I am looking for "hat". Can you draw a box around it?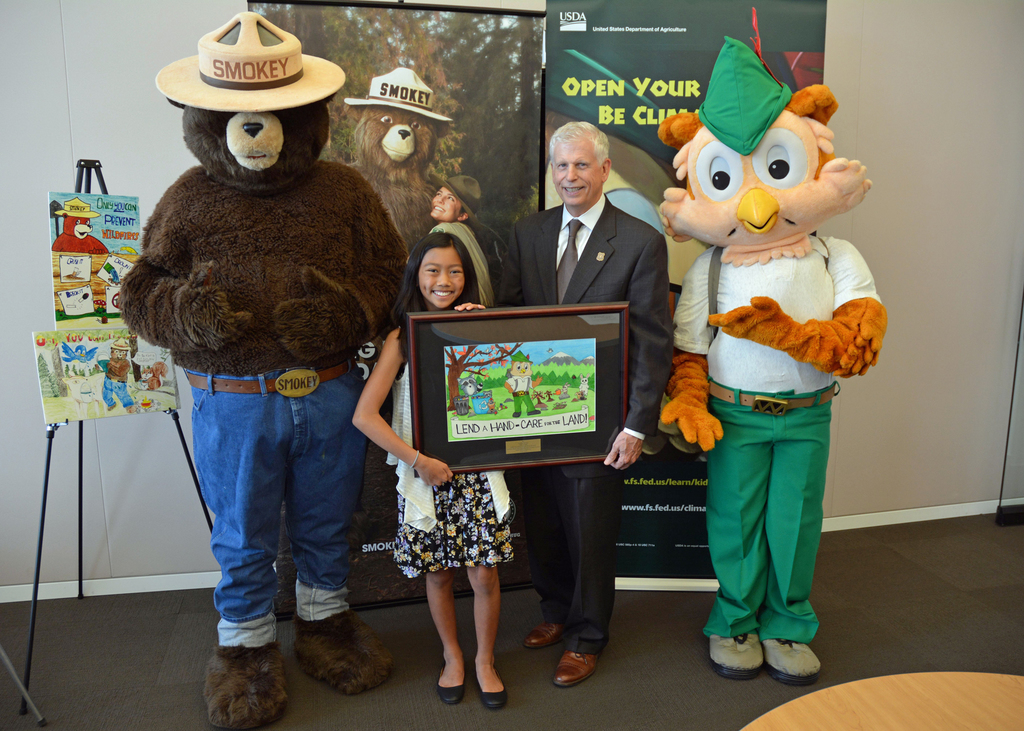
Sure, the bounding box is {"x1": 150, "y1": 9, "x2": 344, "y2": 114}.
